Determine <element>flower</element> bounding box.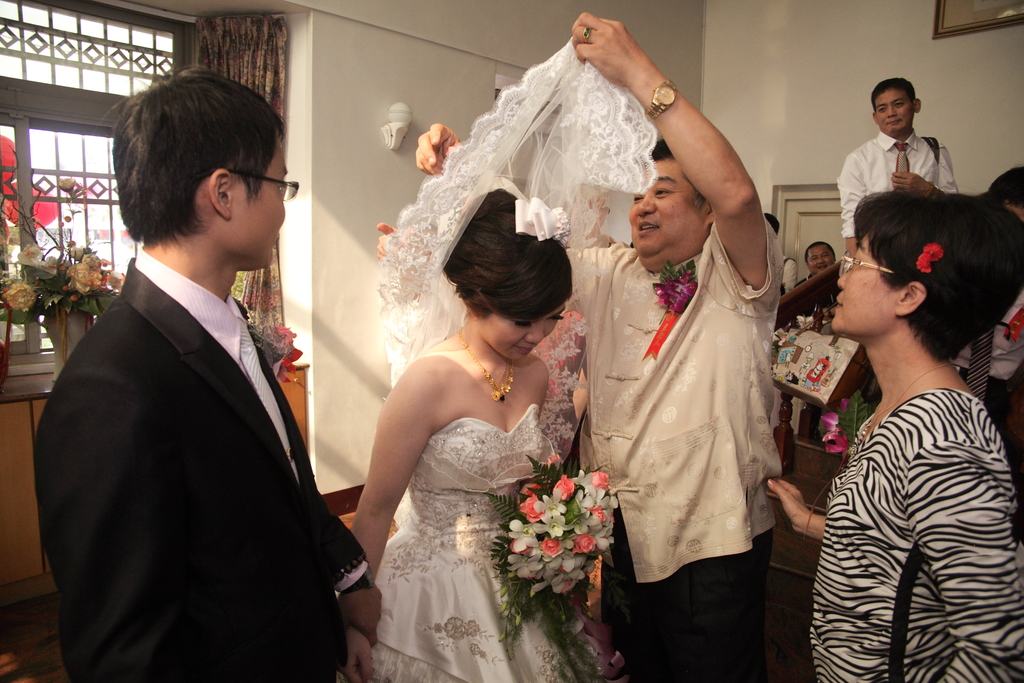
Determined: locate(3, 278, 33, 309).
